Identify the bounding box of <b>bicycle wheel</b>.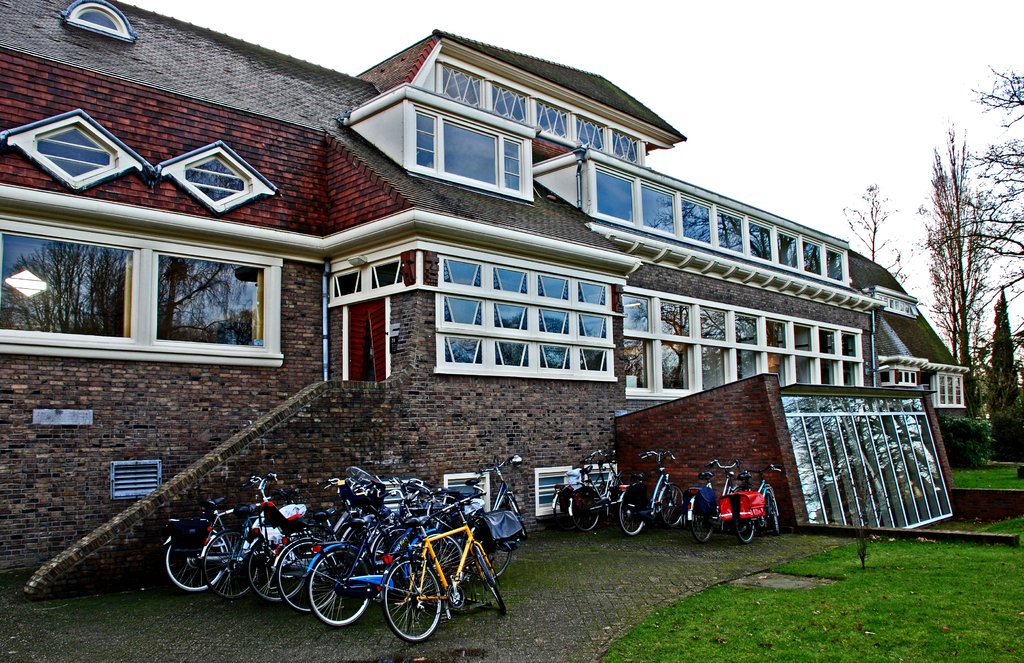
<box>657,484,685,526</box>.
